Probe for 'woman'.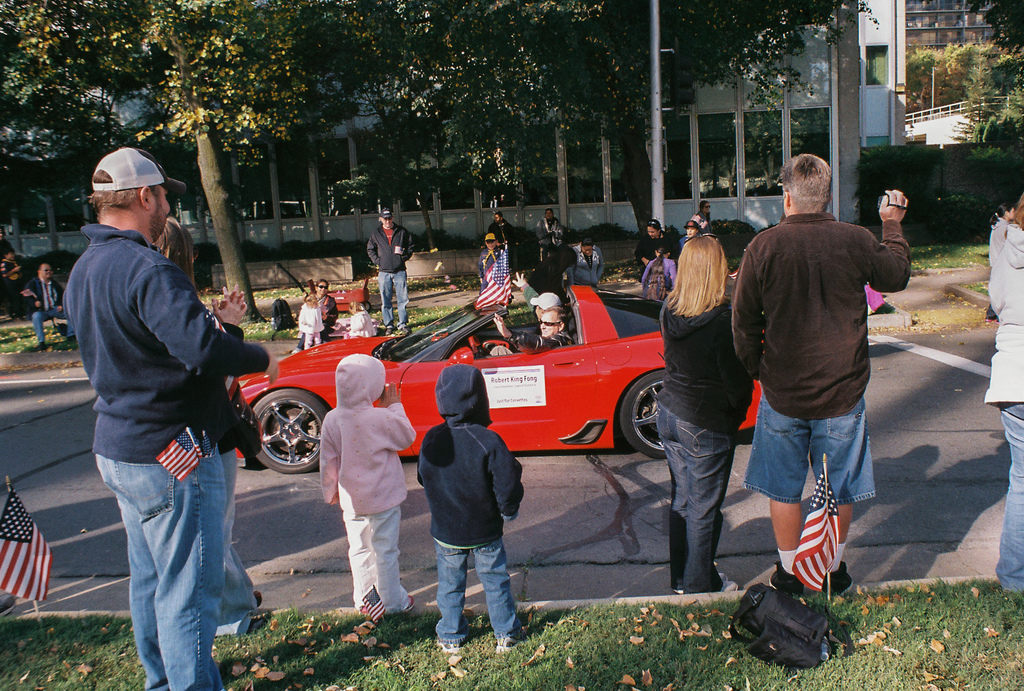
Probe result: {"left": 987, "top": 205, "right": 1017, "bottom": 317}.
